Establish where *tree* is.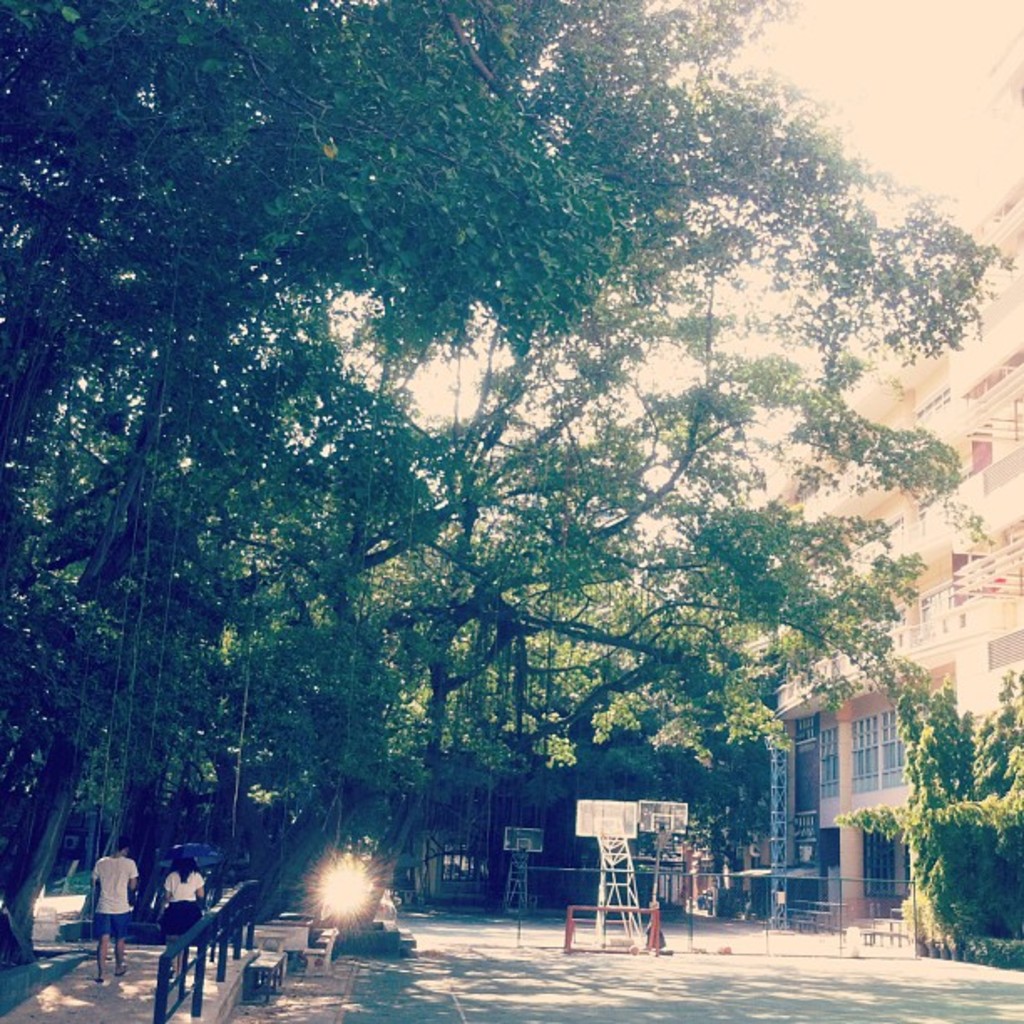
Established at 428,607,770,924.
